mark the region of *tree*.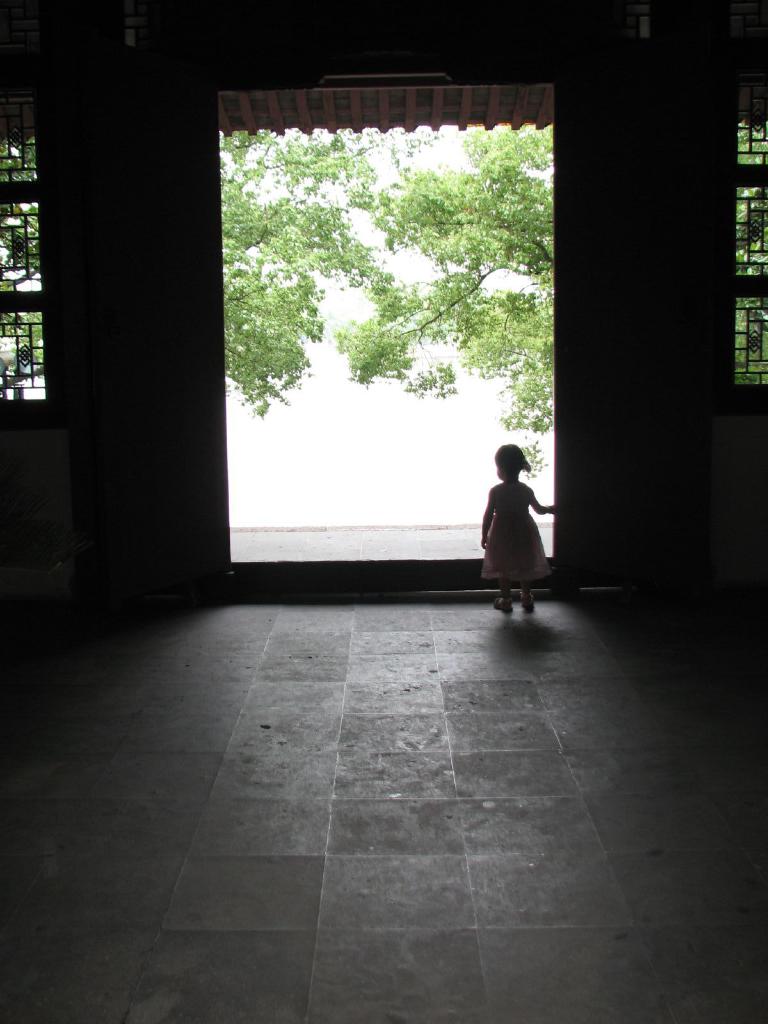
Region: 224,127,378,413.
